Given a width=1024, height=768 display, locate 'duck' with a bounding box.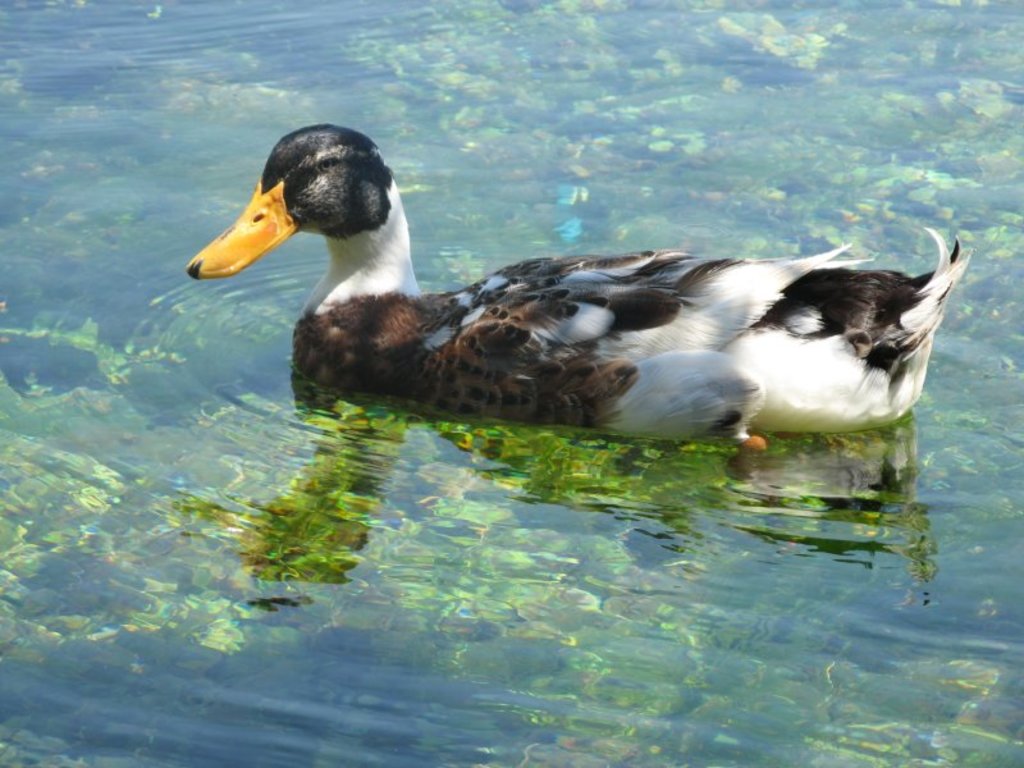
Located: bbox=[179, 128, 972, 458].
